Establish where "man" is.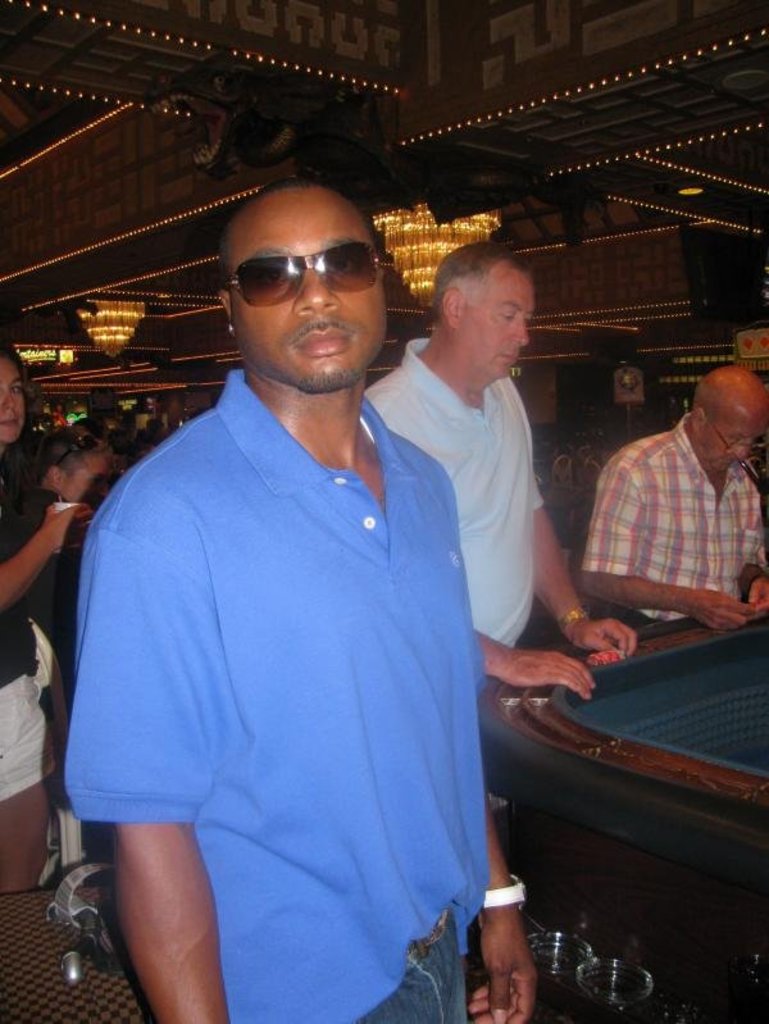
Established at (364, 235, 636, 698).
